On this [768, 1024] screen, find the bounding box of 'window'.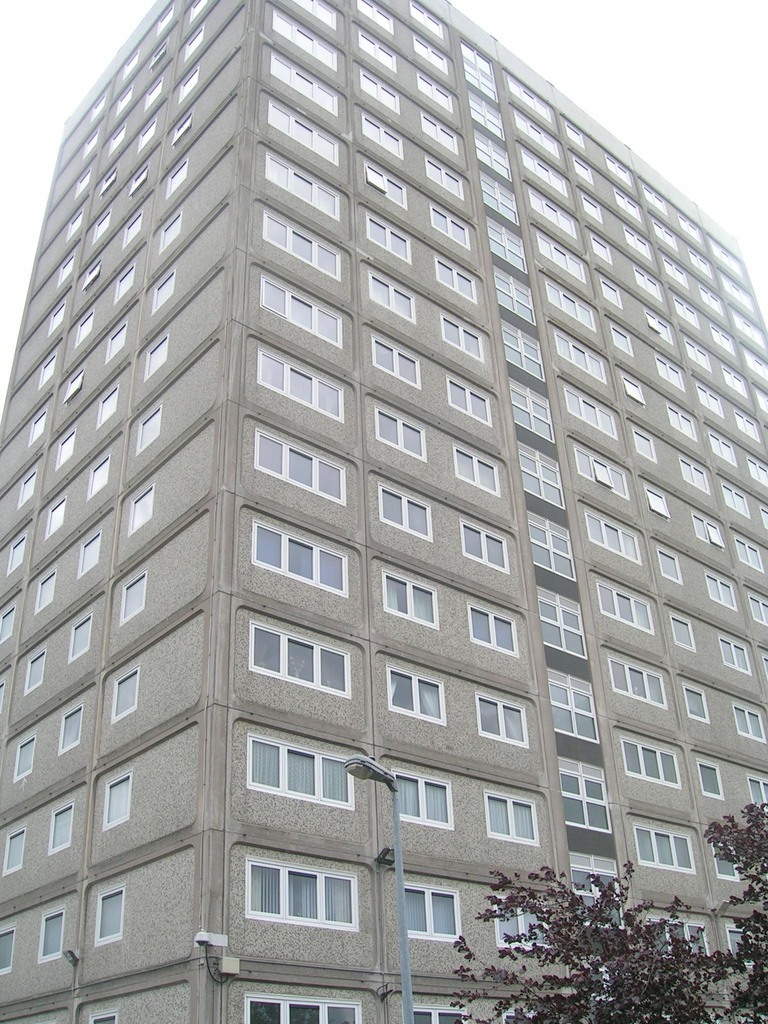
Bounding box: l=447, t=378, r=492, b=420.
